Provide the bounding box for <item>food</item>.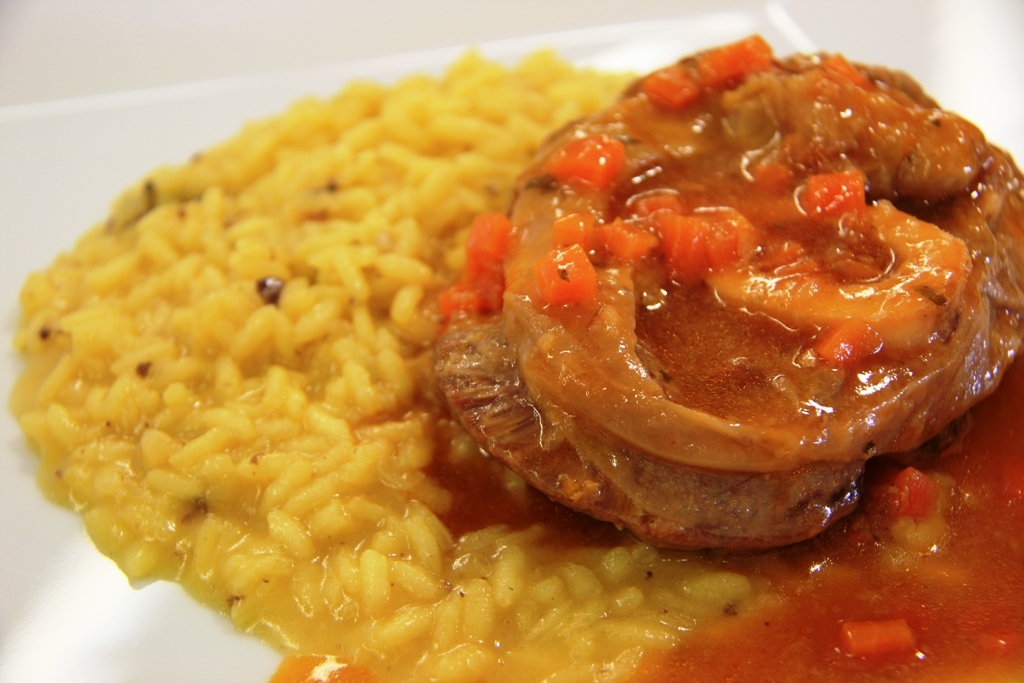
Rect(3, 30, 1023, 682).
